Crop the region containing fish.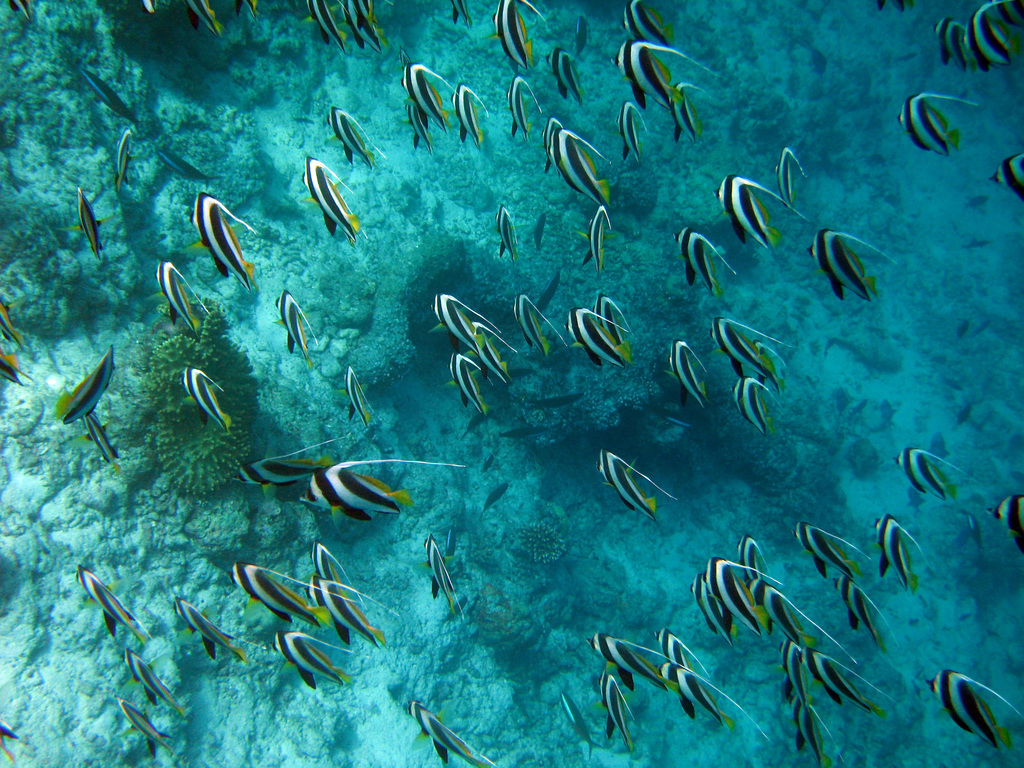
Crop region: [706, 321, 794, 388].
